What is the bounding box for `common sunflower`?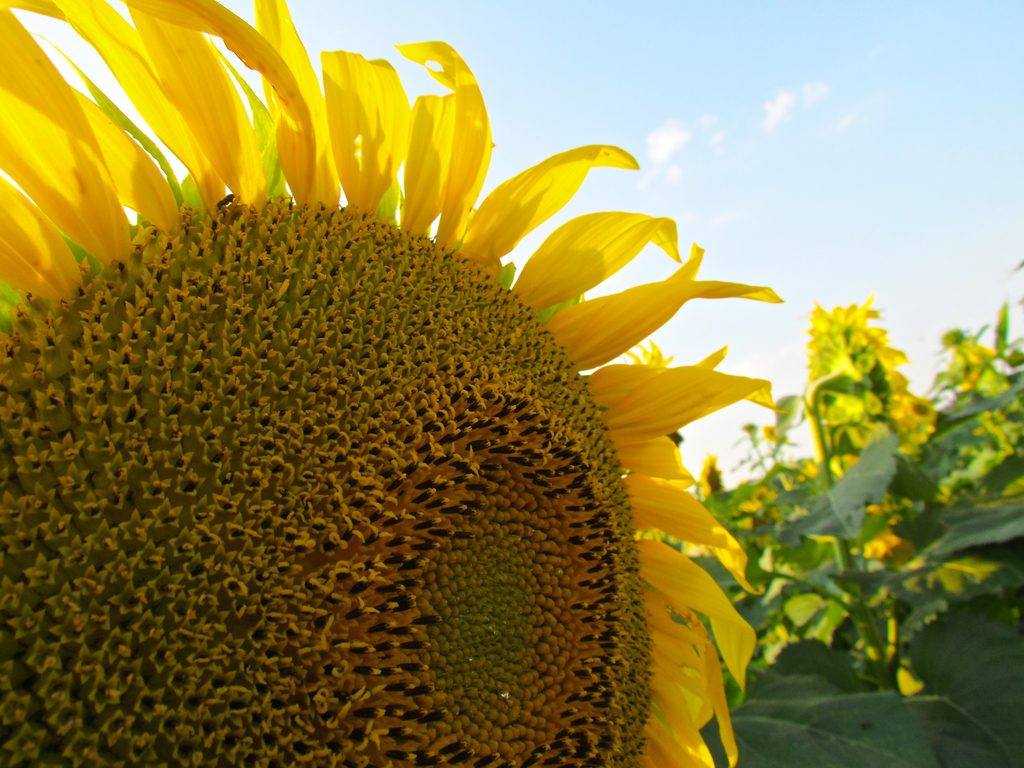
0,50,758,766.
